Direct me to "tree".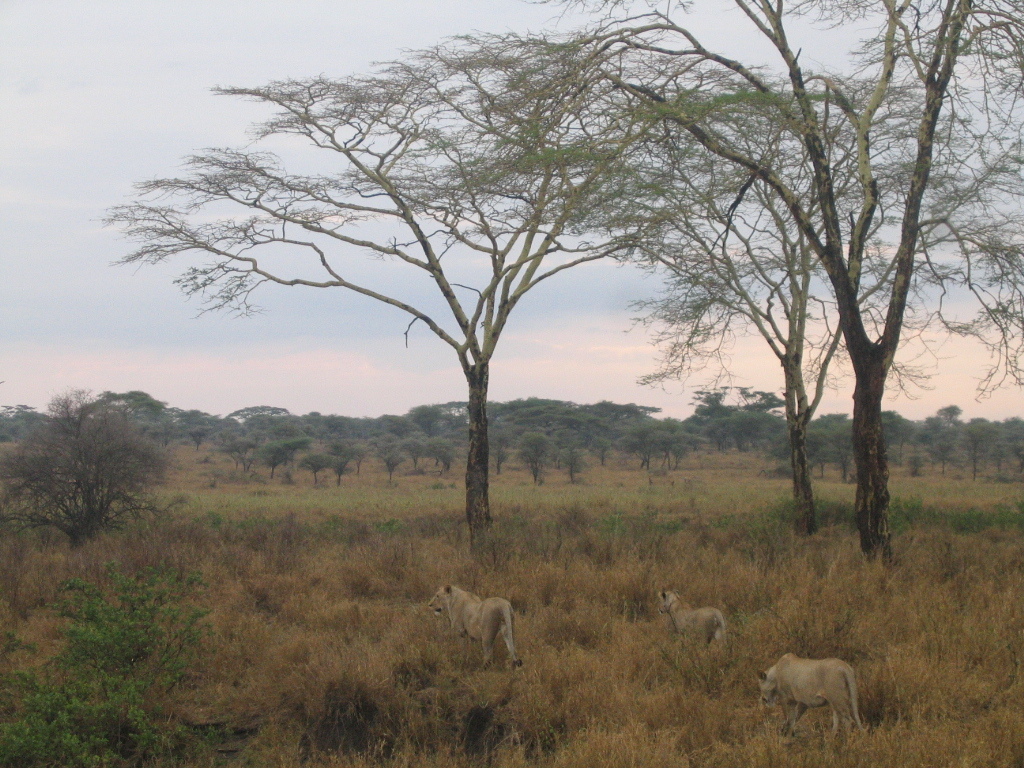
Direction: <bbox>87, 21, 680, 573</bbox>.
